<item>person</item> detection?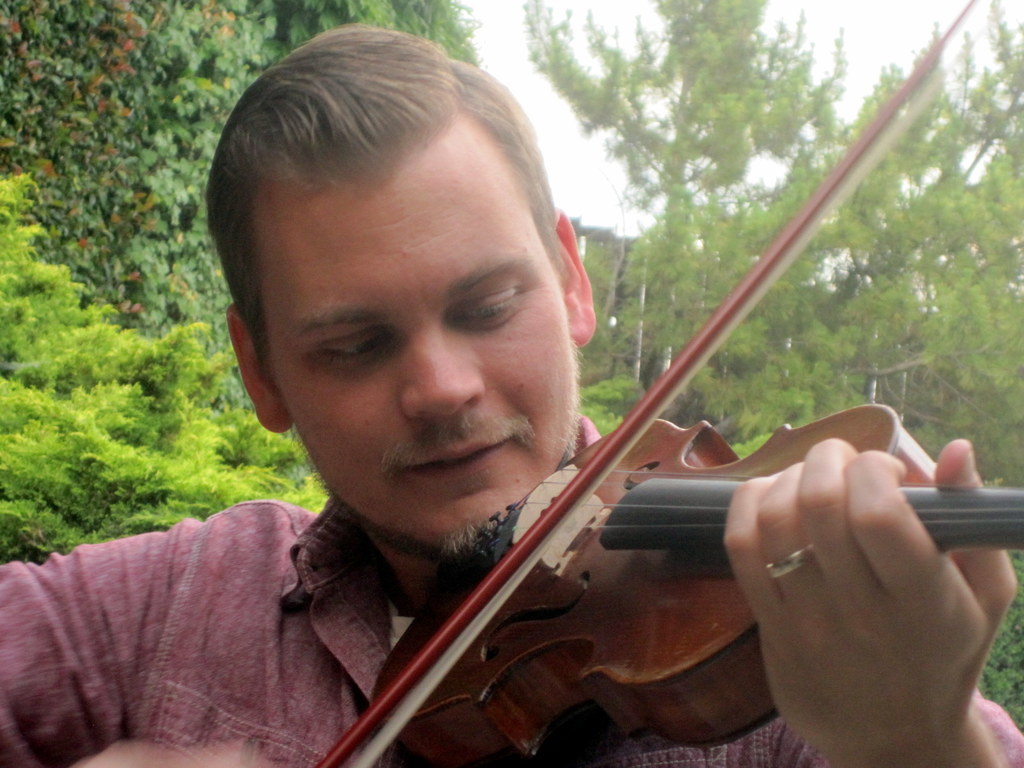
[0,18,1023,767]
